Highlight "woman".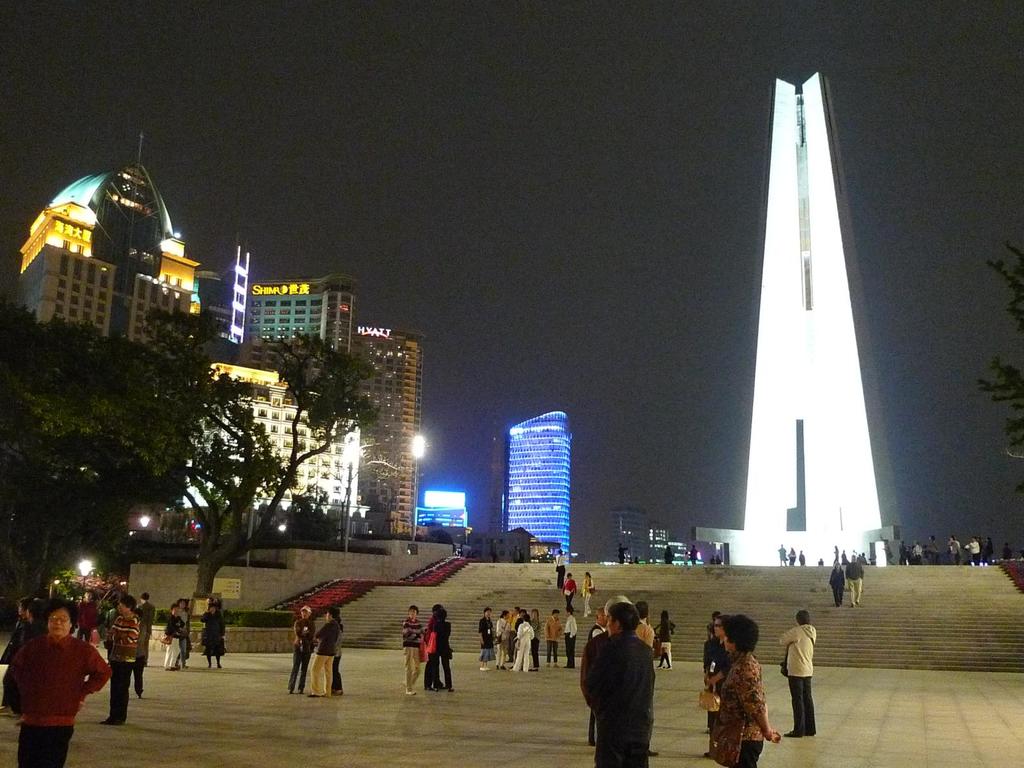
Highlighted region: bbox(709, 612, 788, 767).
